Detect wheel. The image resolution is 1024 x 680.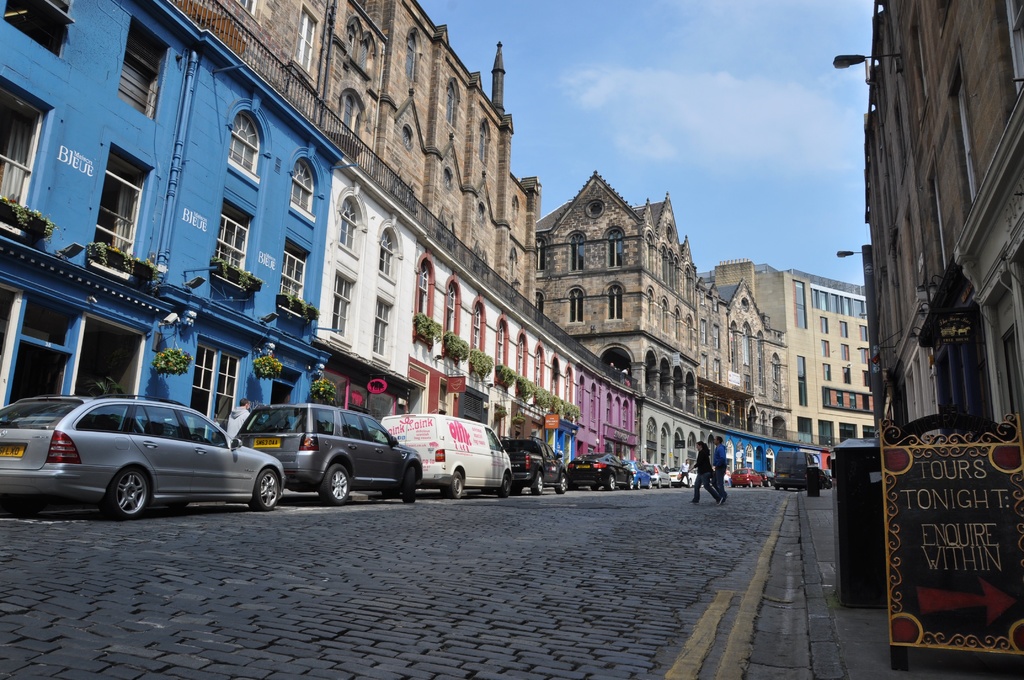
BBox(530, 465, 547, 494).
